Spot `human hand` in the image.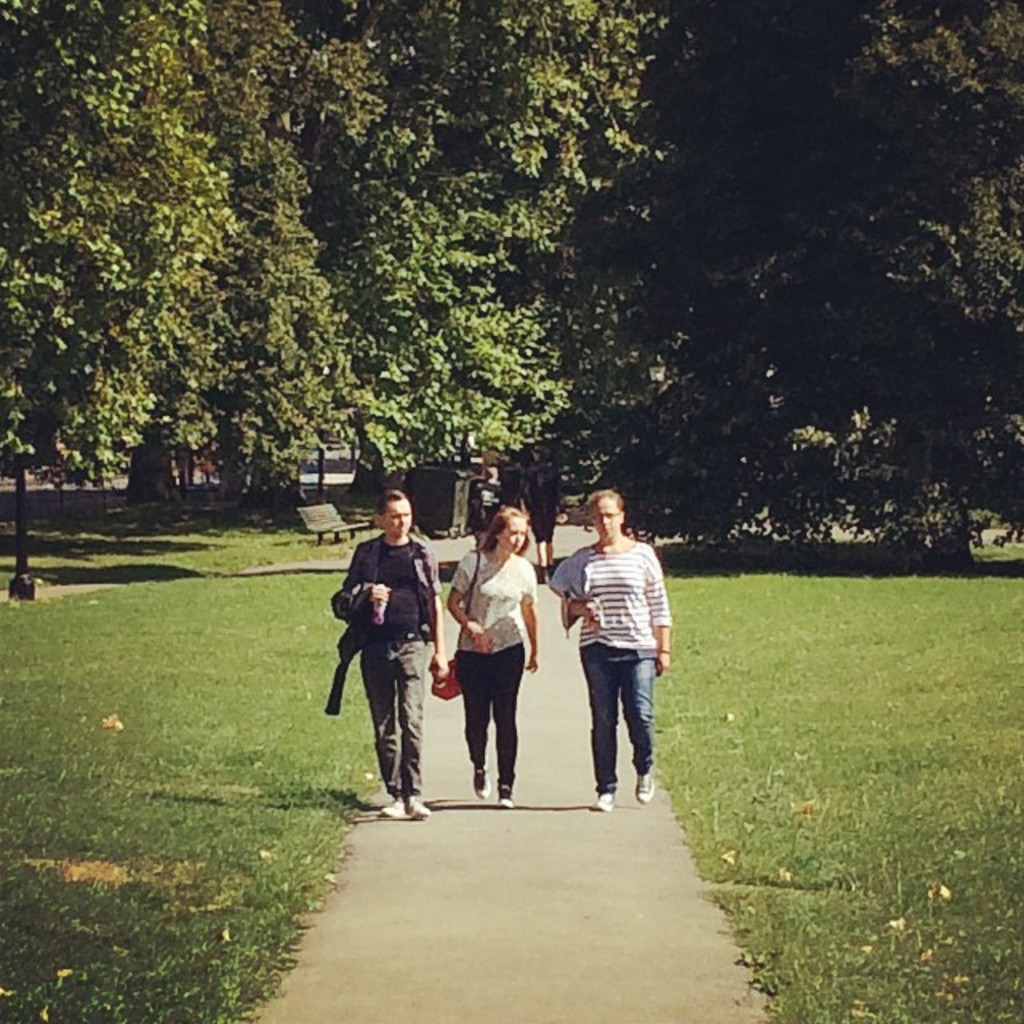
`human hand` found at bbox=[525, 664, 539, 677].
